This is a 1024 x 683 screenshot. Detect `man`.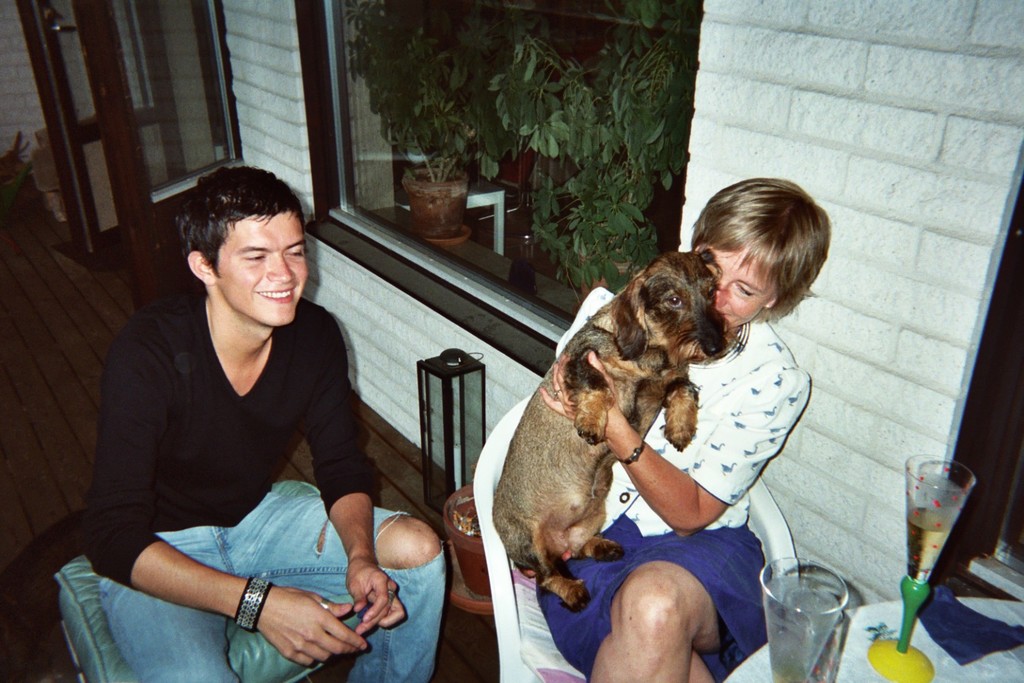
(x1=76, y1=155, x2=454, y2=682).
